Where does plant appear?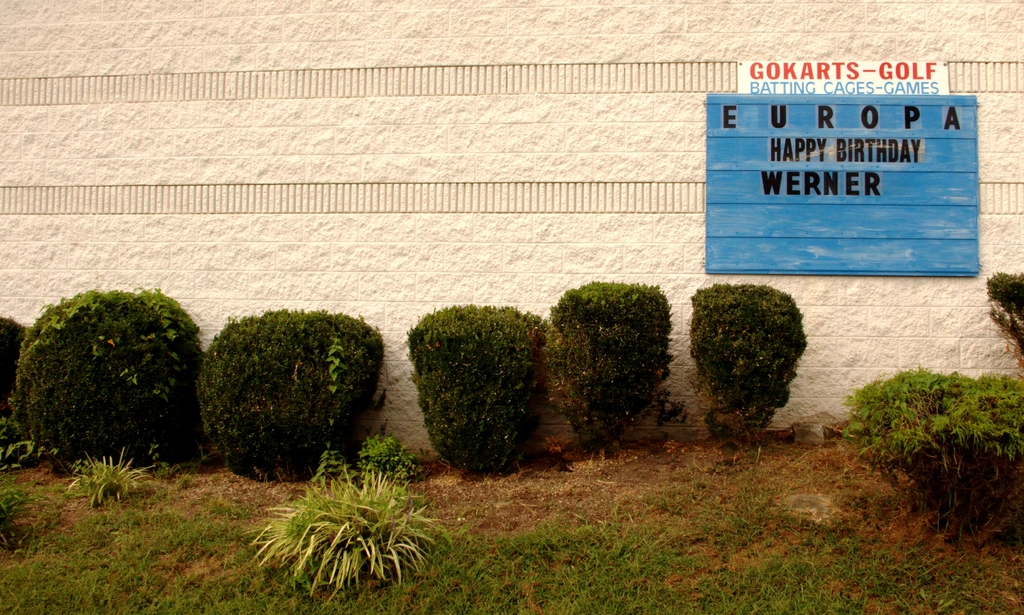
Appears at pyautogui.locateOnScreen(243, 452, 453, 595).
